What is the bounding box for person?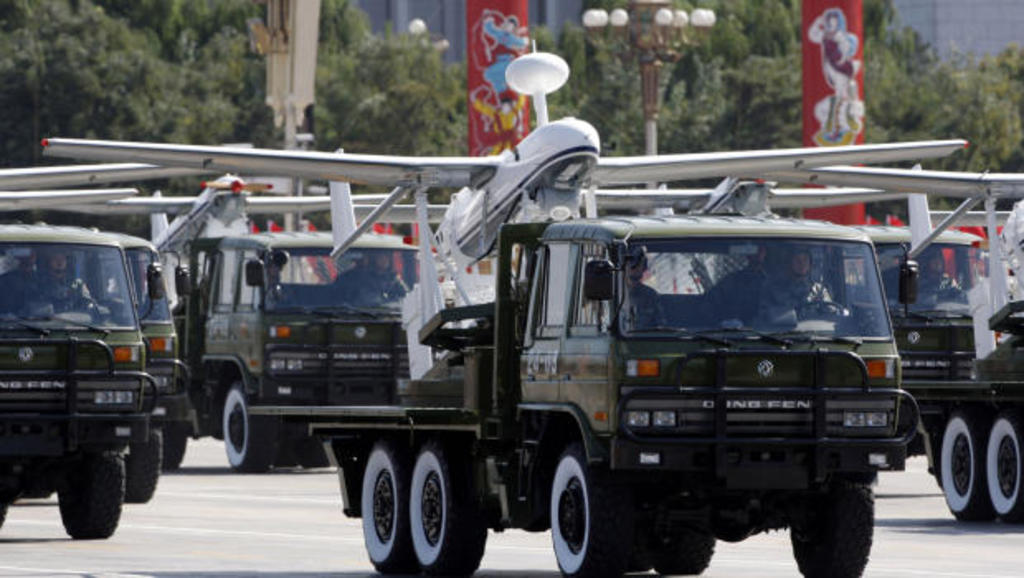
[763,249,829,310].
